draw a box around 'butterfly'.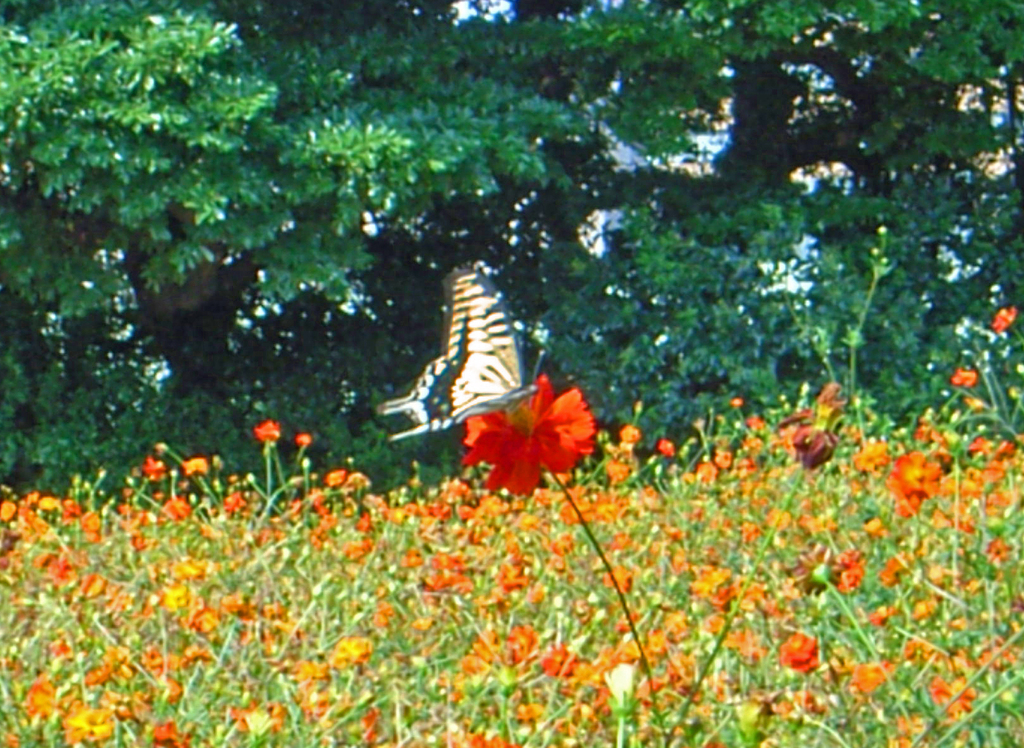
locate(378, 260, 547, 436).
